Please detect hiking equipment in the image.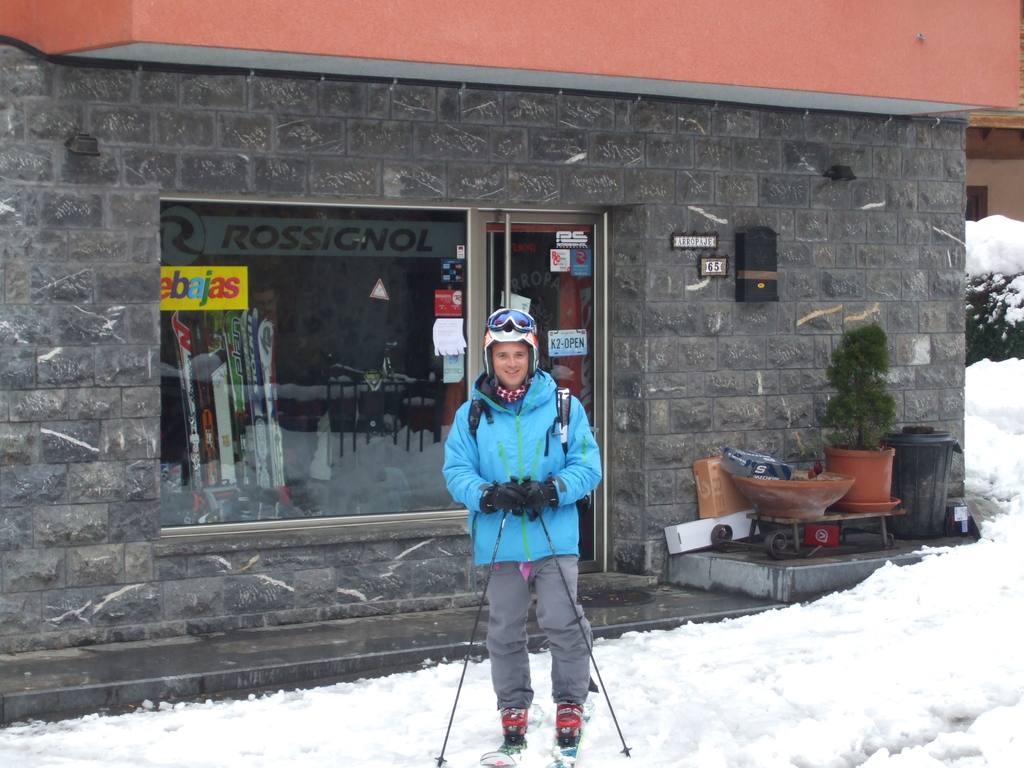
bbox=[436, 473, 511, 765].
